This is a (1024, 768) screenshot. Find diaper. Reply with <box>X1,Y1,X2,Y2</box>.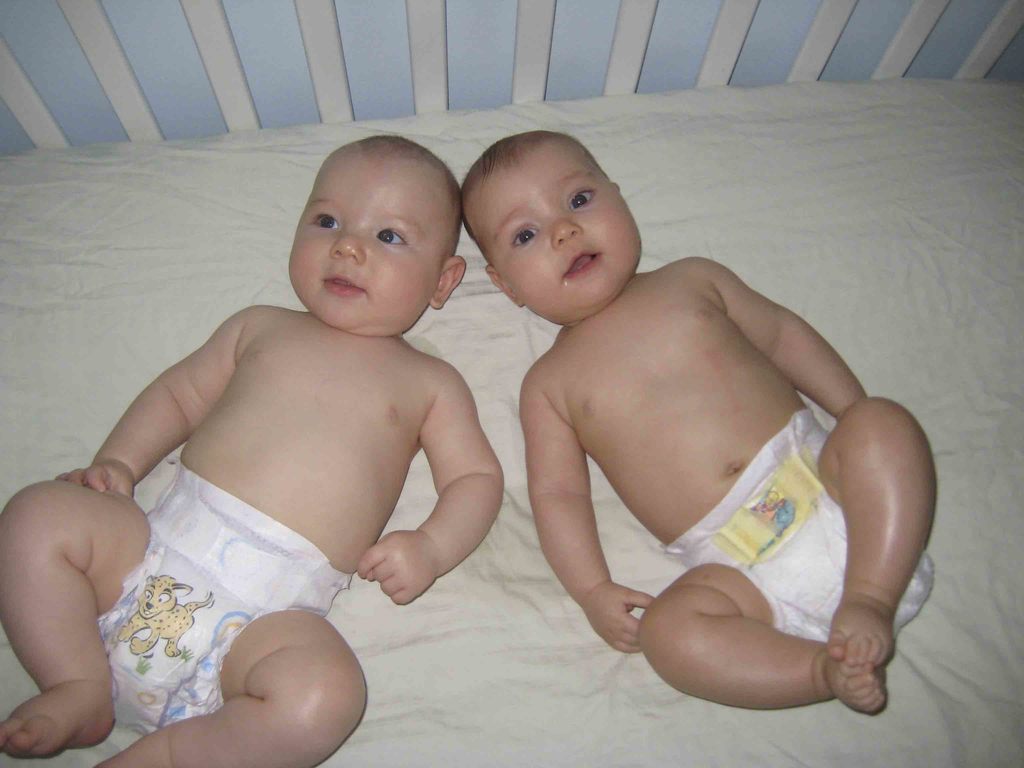
<box>93,458,355,737</box>.
